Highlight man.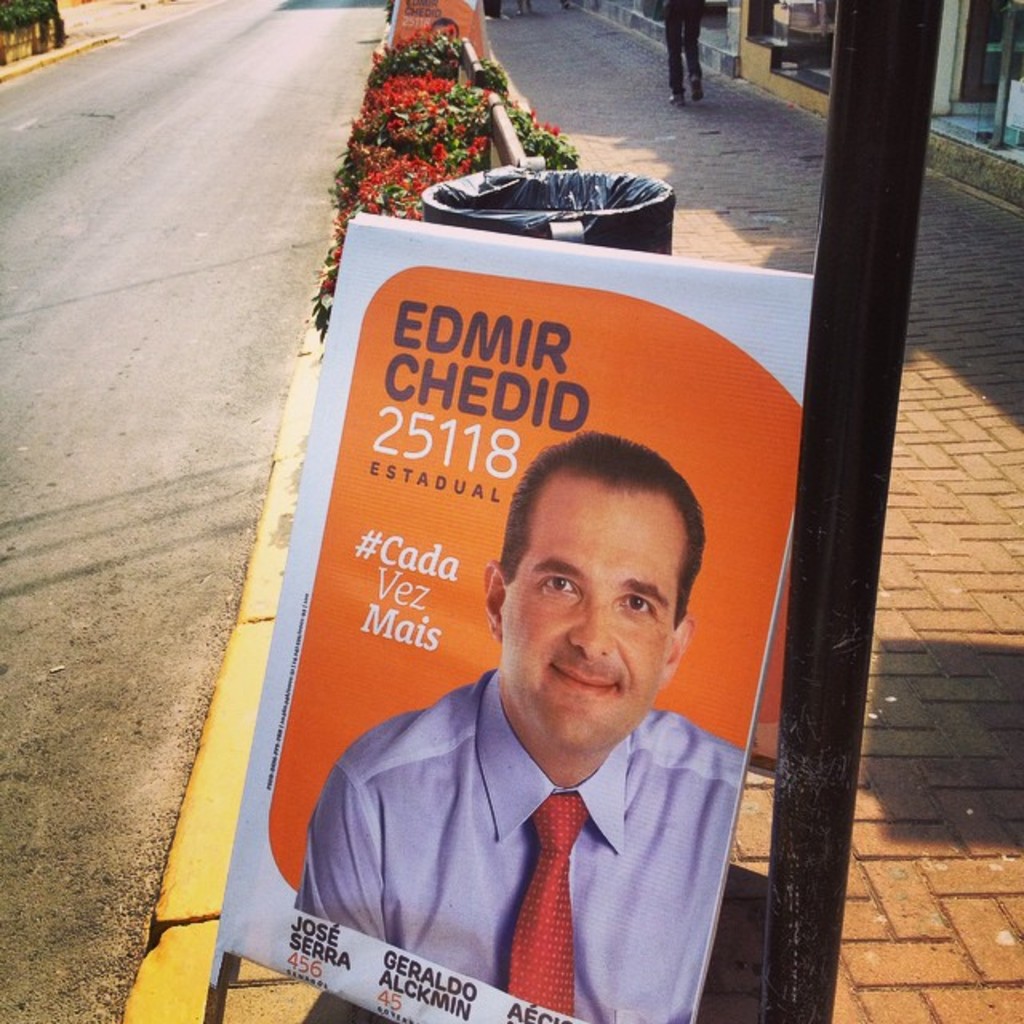
Highlighted region: crop(230, 418, 806, 1019).
